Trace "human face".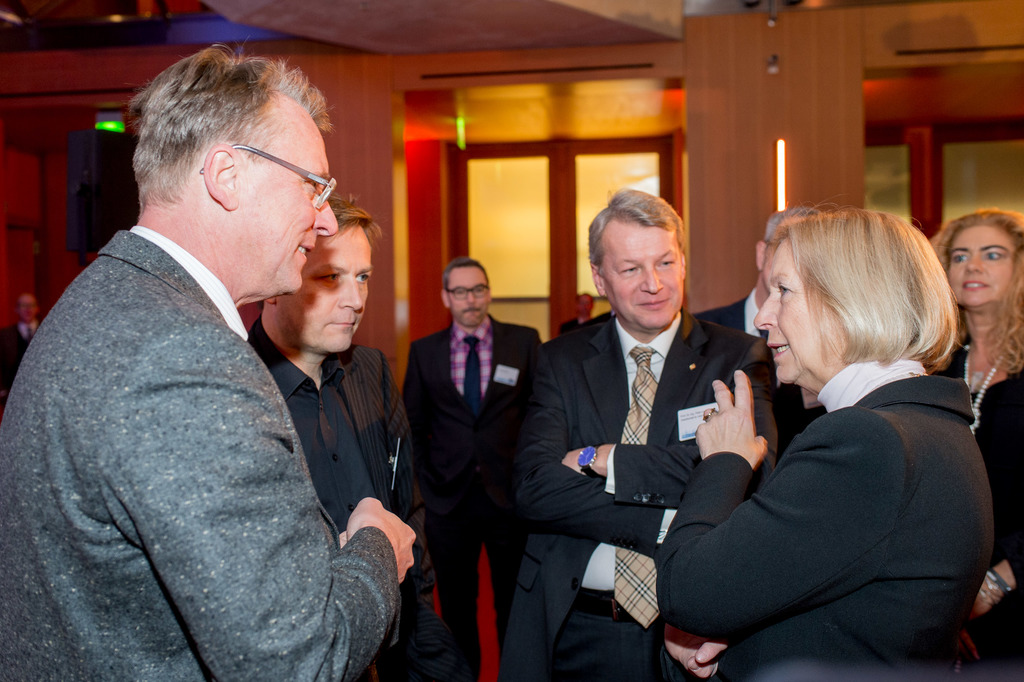
Traced to pyautogui.locateOnScreen(751, 242, 841, 382).
